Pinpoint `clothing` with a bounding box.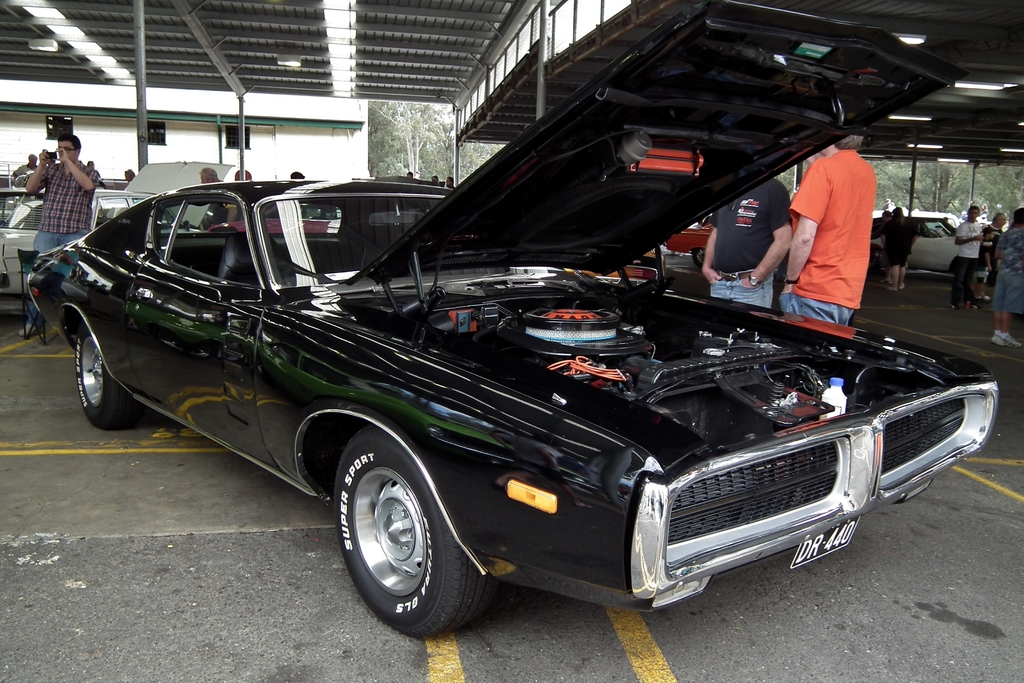
<region>881, 218, 915, 264</region>.
